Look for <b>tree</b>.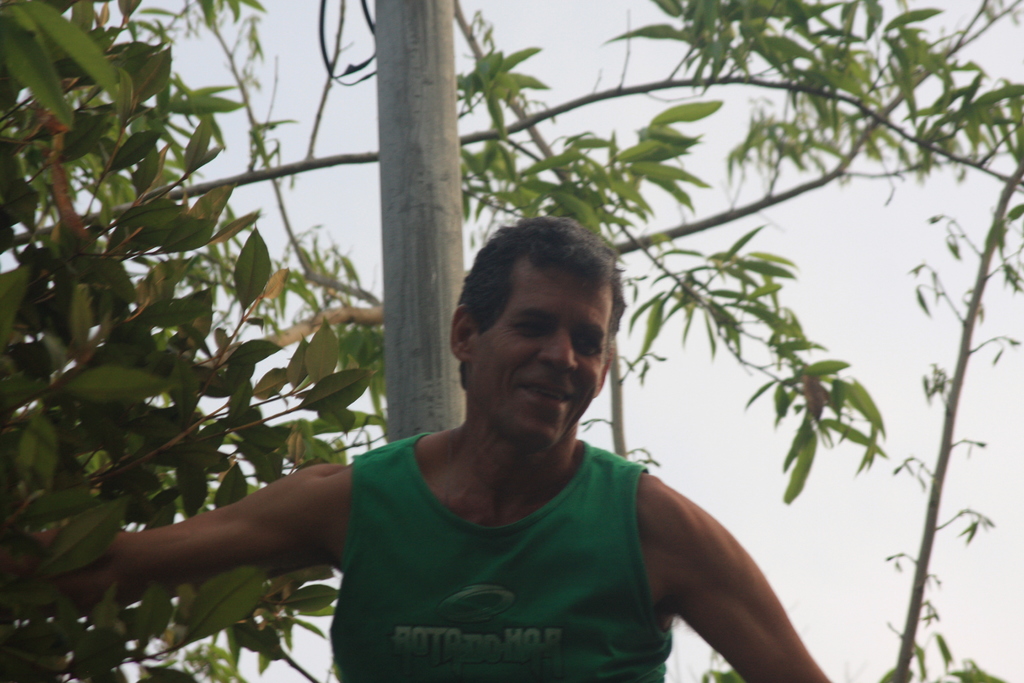
Found: [x1=0, y1=36, x2=994, y2=651].
